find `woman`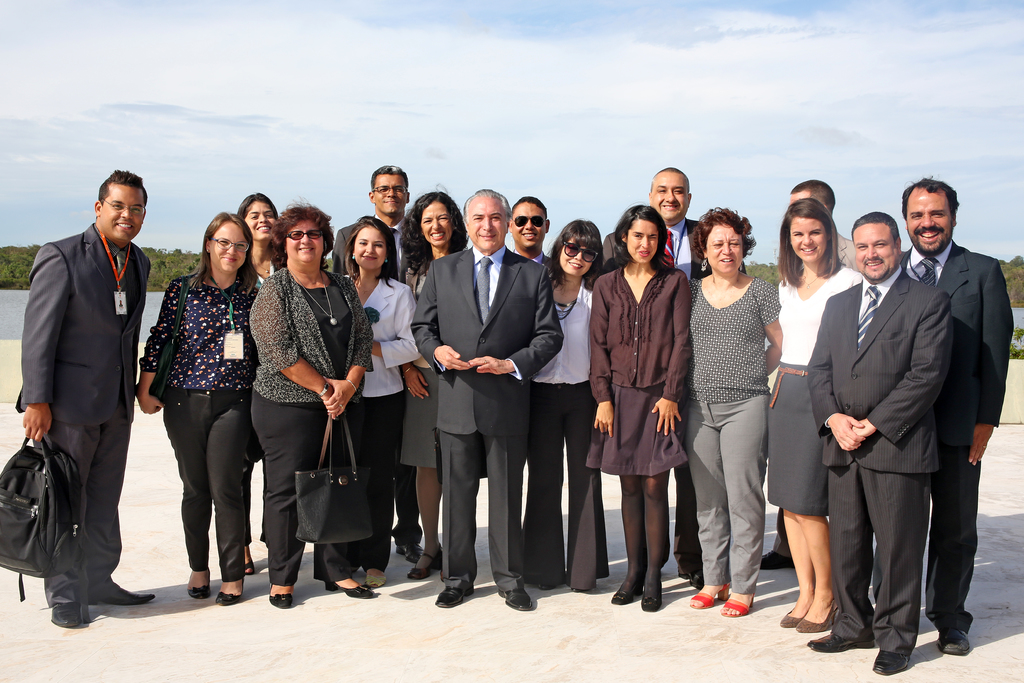
select_region(396, 183, 483, 582)
